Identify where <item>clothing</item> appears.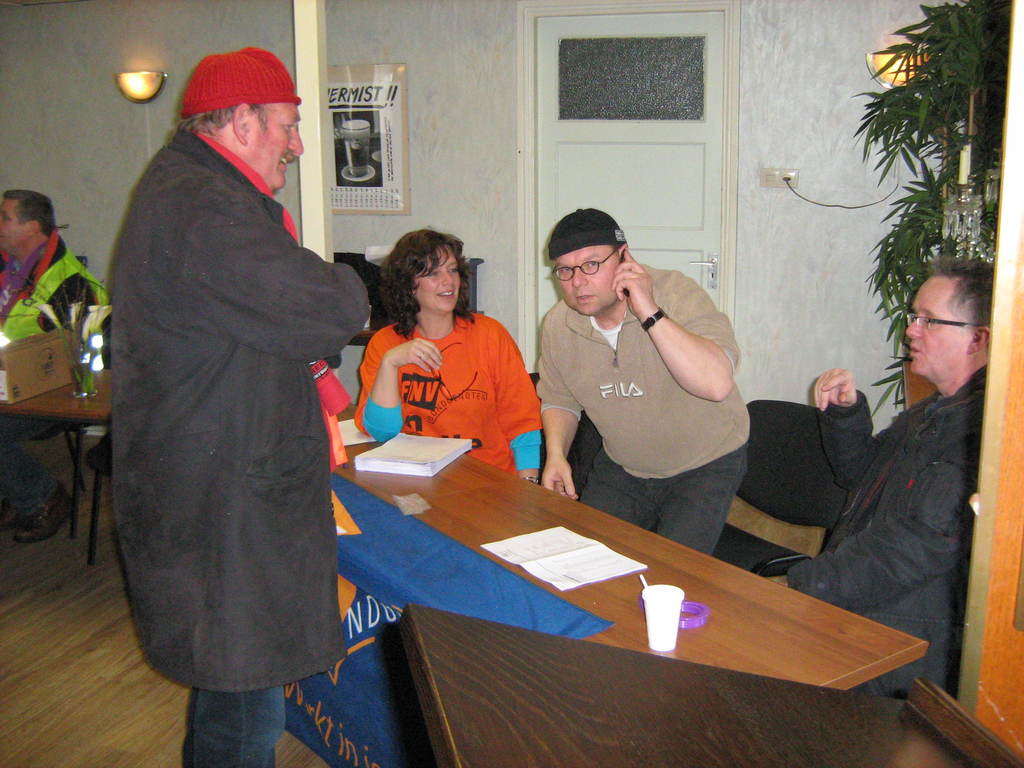
Appears at x1=787, y1=354, x2=991, y2=707.
